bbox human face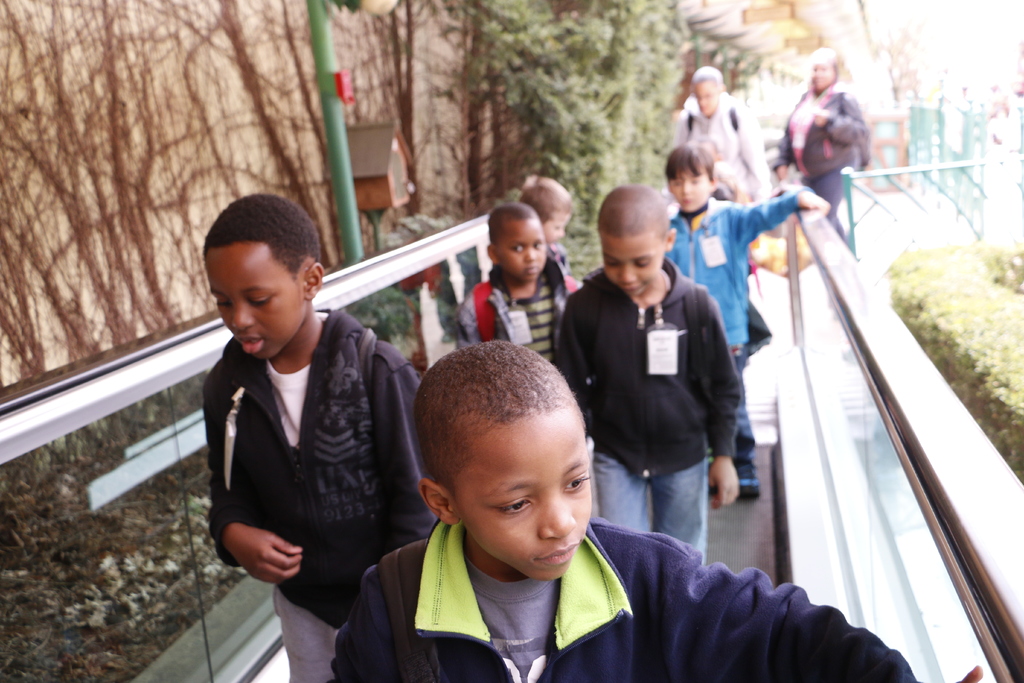
(left=461, top=438, right=596, bottom=578)
